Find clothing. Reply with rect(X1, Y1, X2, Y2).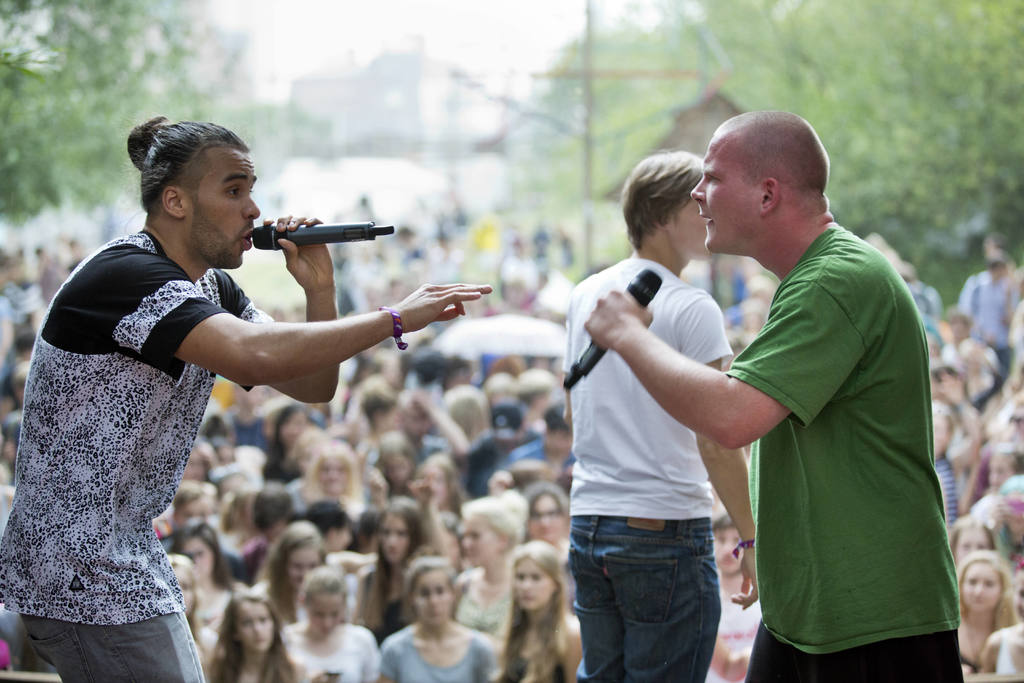
rect(384, 628, 497, 682).
